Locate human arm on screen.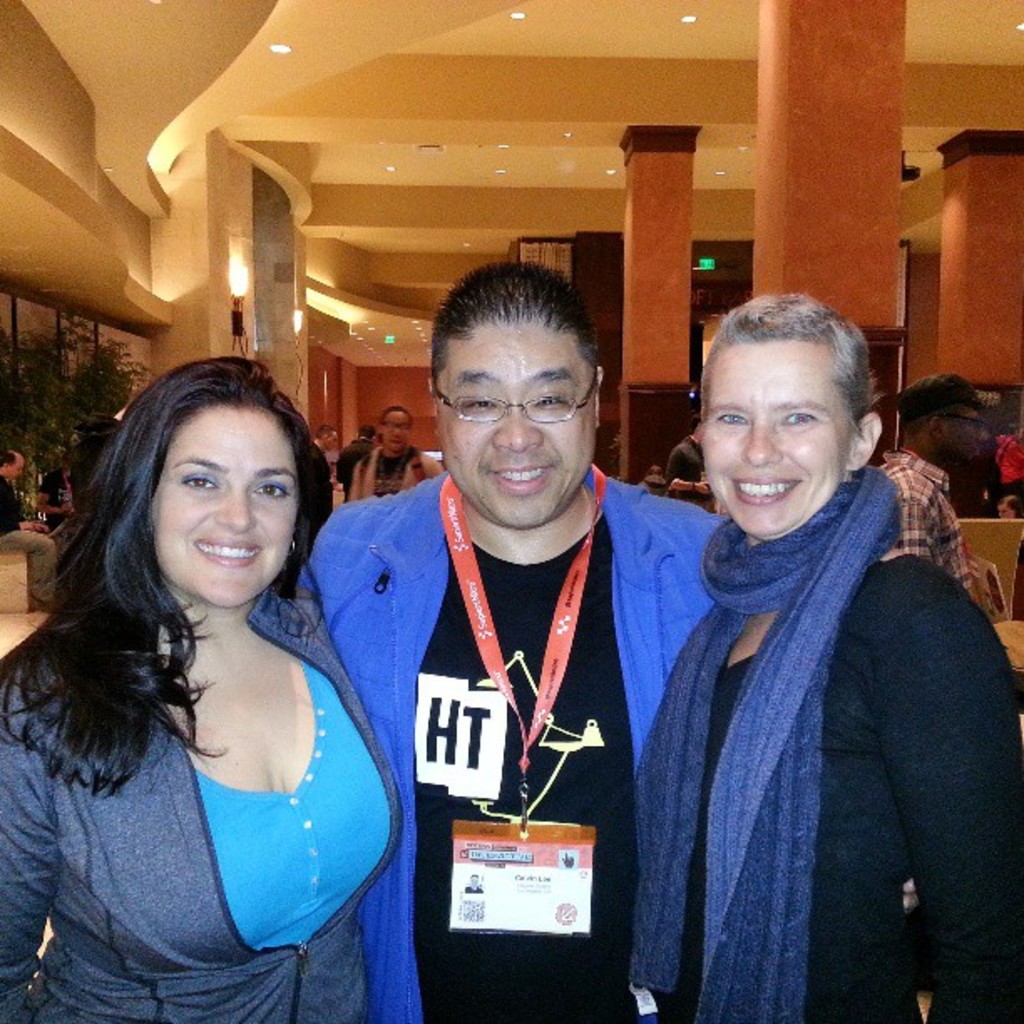
On screen at [0, 520, 47, 530].
